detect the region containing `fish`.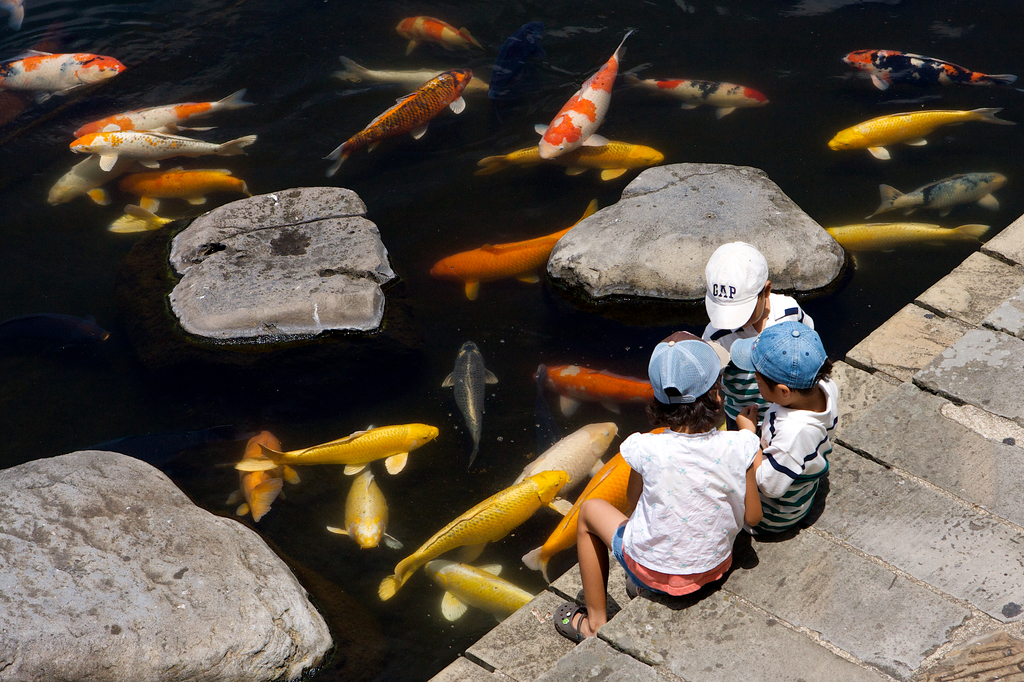
[x1=424, y1=561, x2=536, y2=632].
